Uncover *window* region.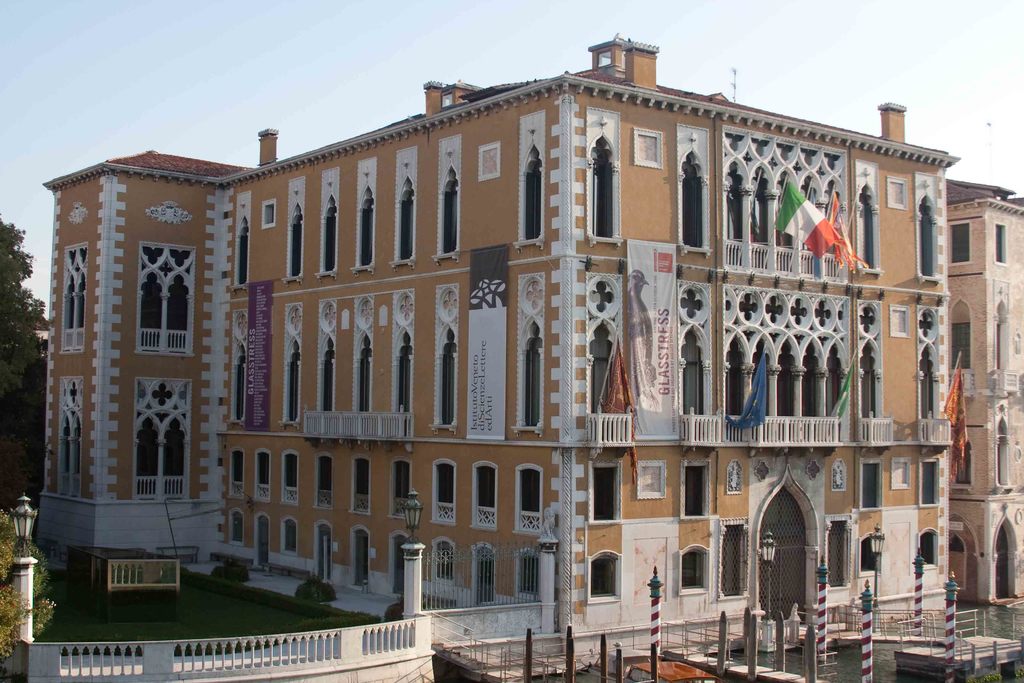
Uncovered: <region>474, 463, 499, 529</region>.
